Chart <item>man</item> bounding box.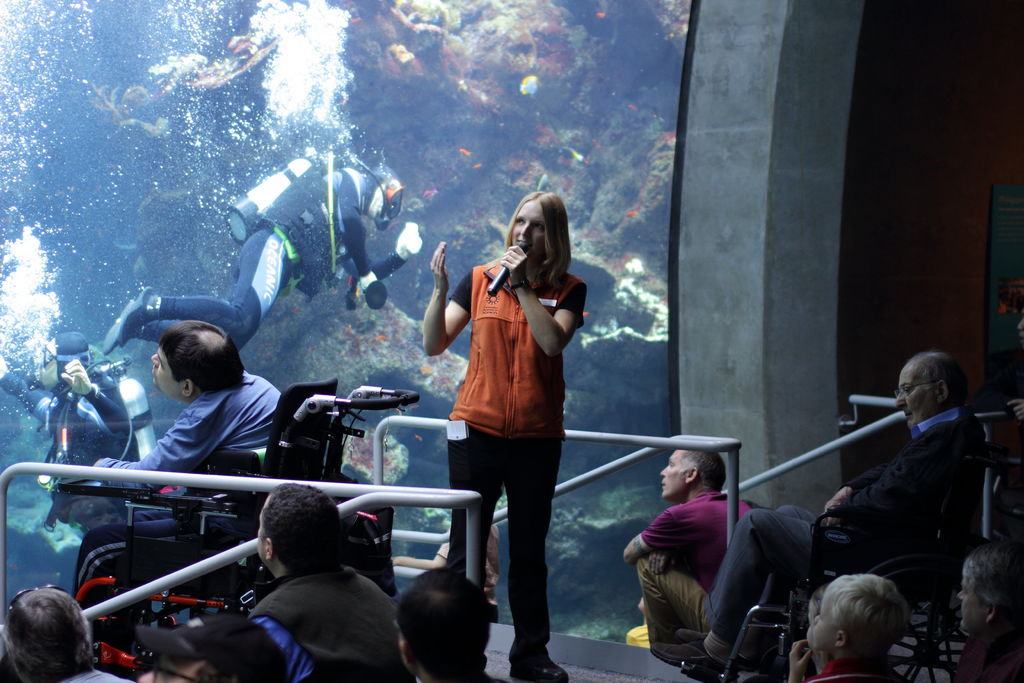
Charted: {"x1": 91, "y1": 315, "x2": 298, "y2": 488}.
